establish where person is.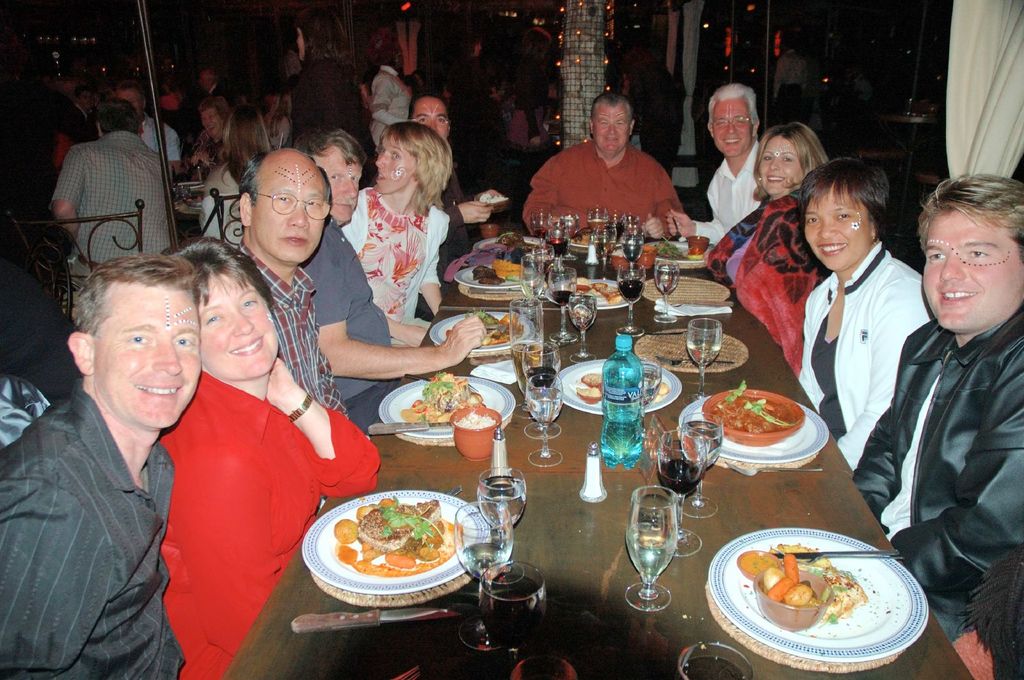
Established at BBox(0, 250, 204, 679).
